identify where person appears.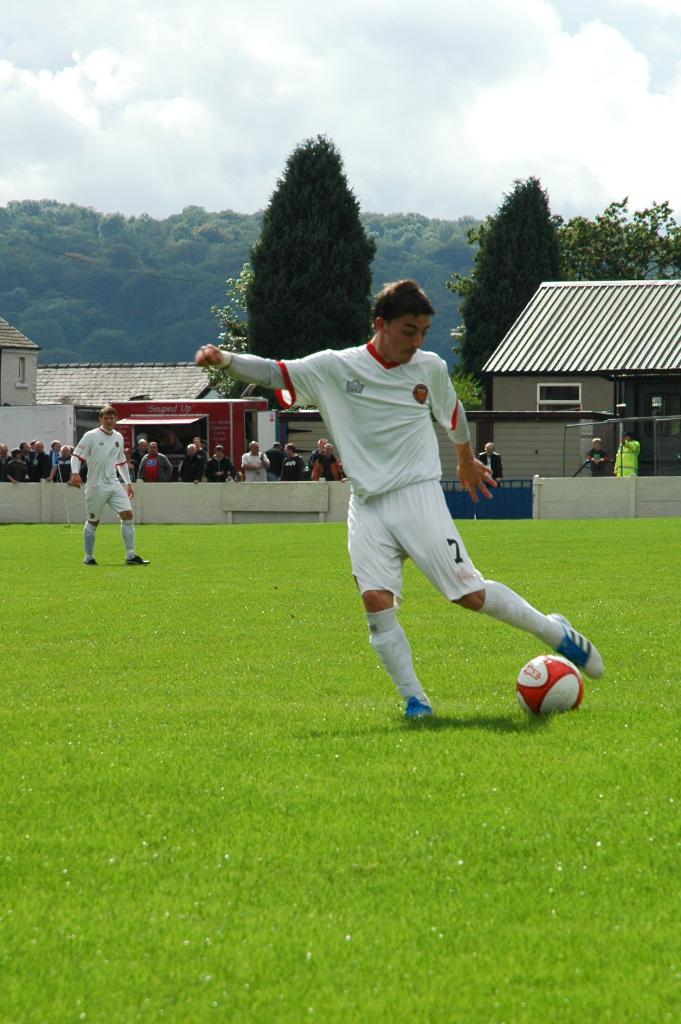
Appears at (left=116, top=449, right=138, bottom=480).
